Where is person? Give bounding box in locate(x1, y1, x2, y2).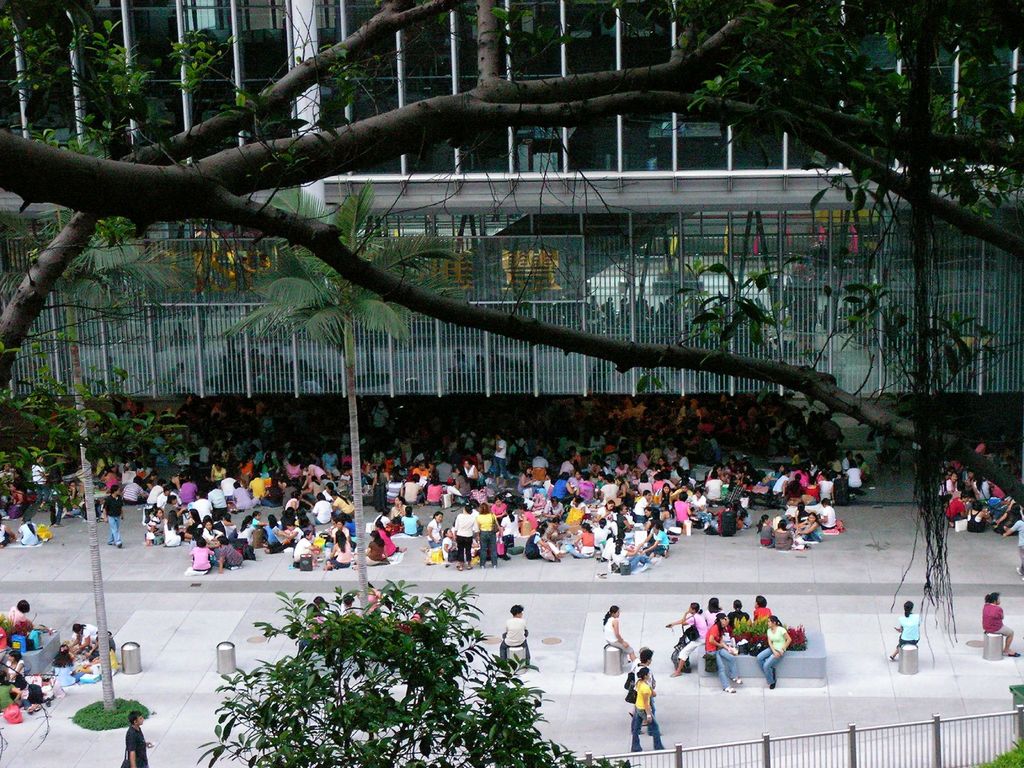
locate(977, 597, 1014, 651).
